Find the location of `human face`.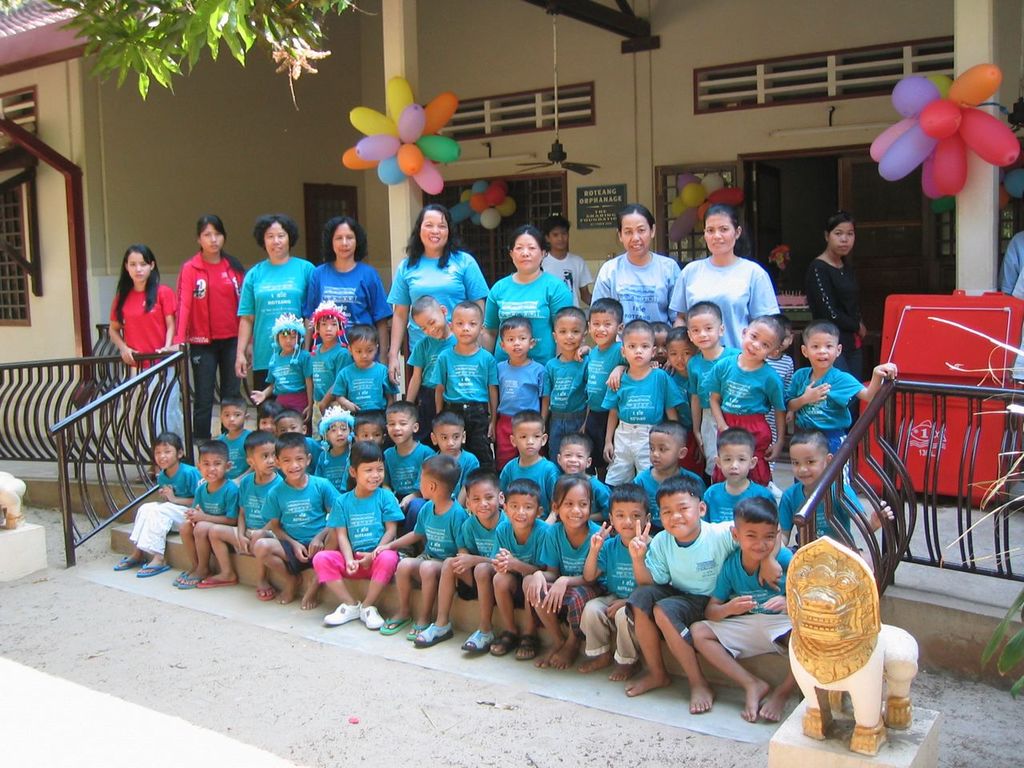
Location: detection(590, 313, 618, 344).
